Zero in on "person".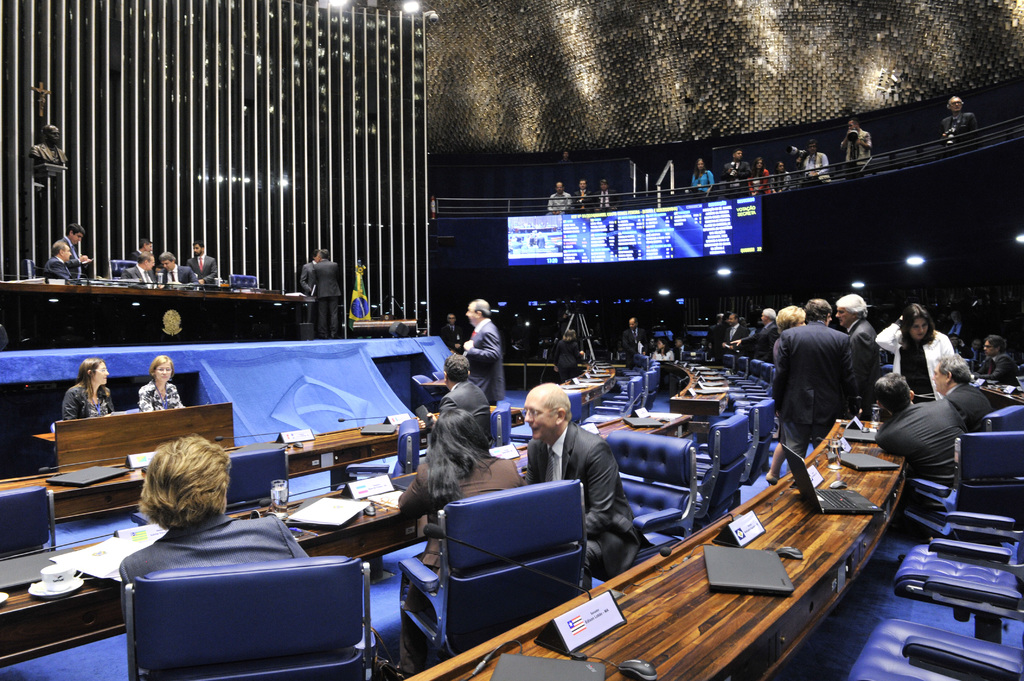
Zeroed in: BBox(45, 243, 82, 282).
